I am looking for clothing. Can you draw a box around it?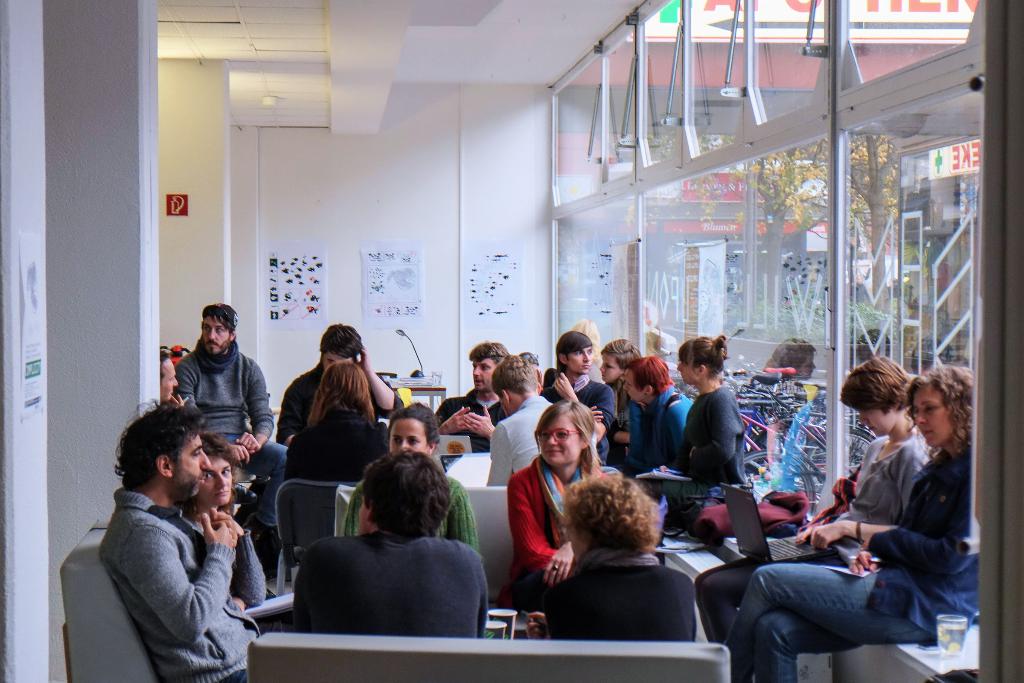
Sure, the bounding box is <box>292,522,502,633</box>.
